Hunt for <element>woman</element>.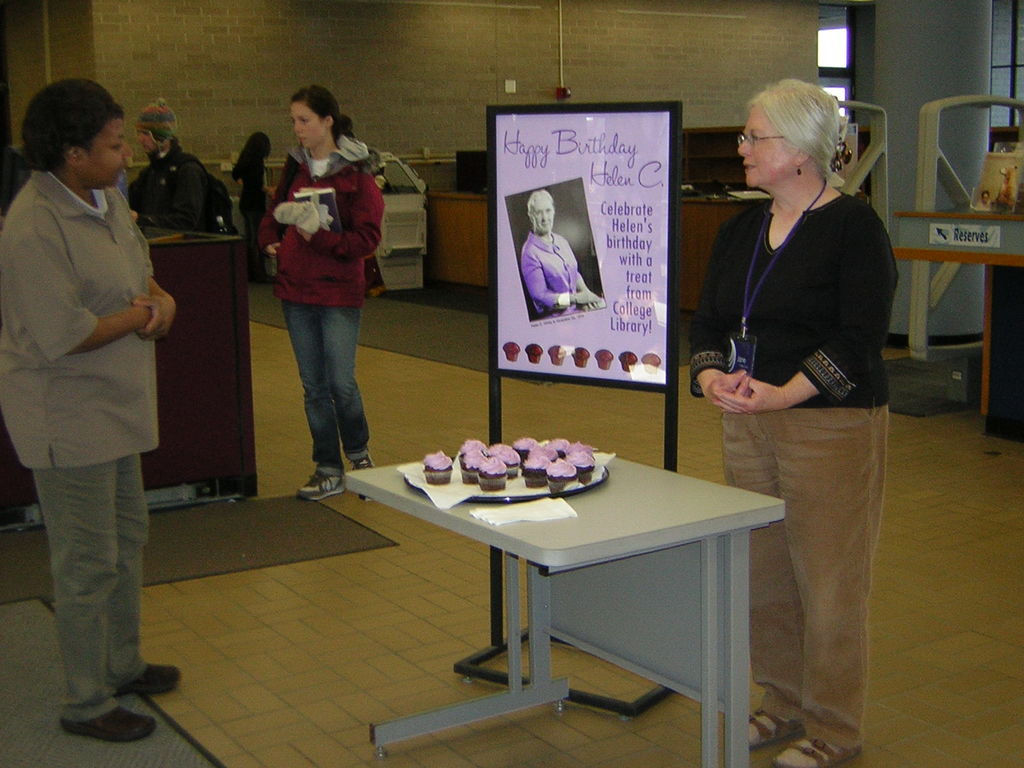
Hunted down at (x1=257, y1=88, x2=386, y2=502).
